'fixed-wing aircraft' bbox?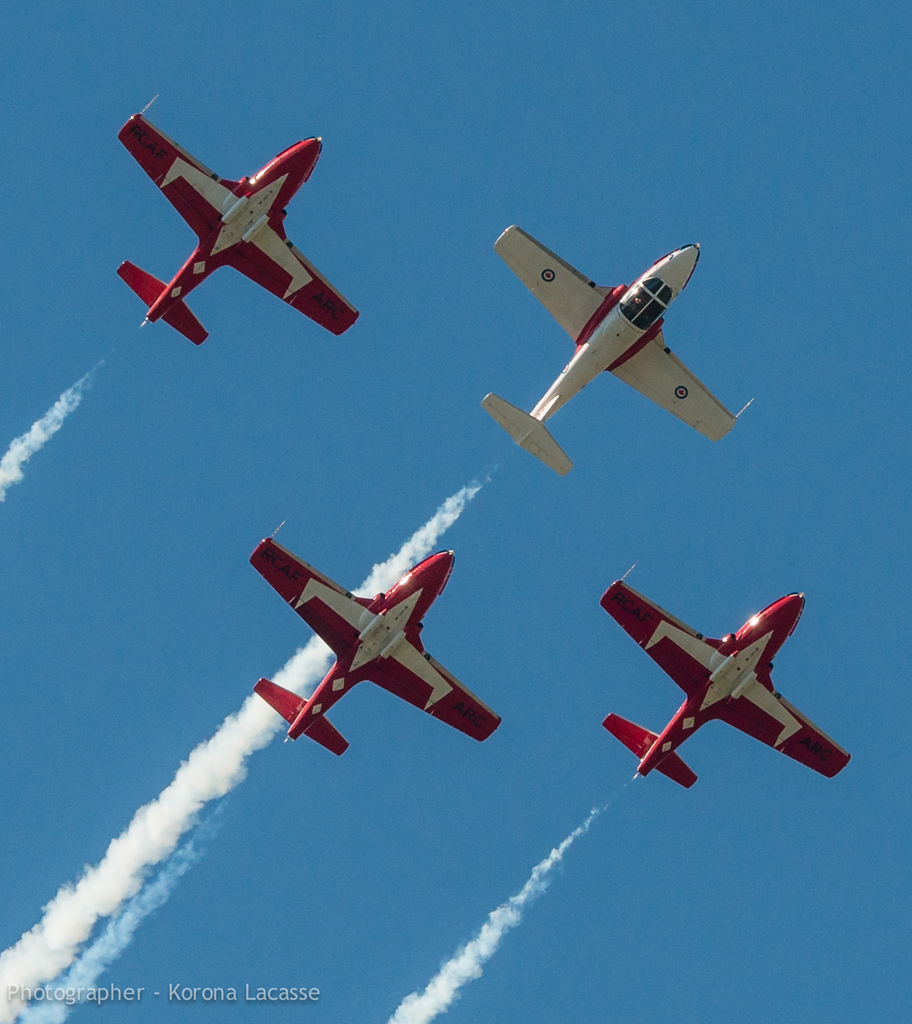
crop(248, 547, 504, 758)
